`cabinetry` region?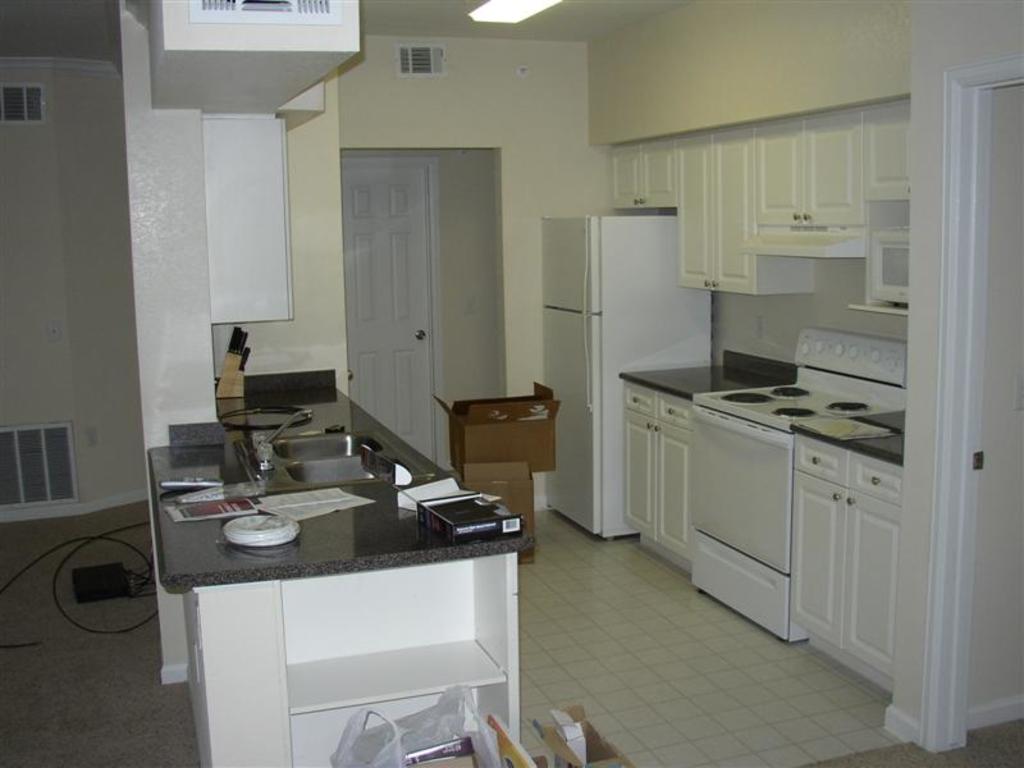
x1=786 y1=436 x2=918 y2=694
